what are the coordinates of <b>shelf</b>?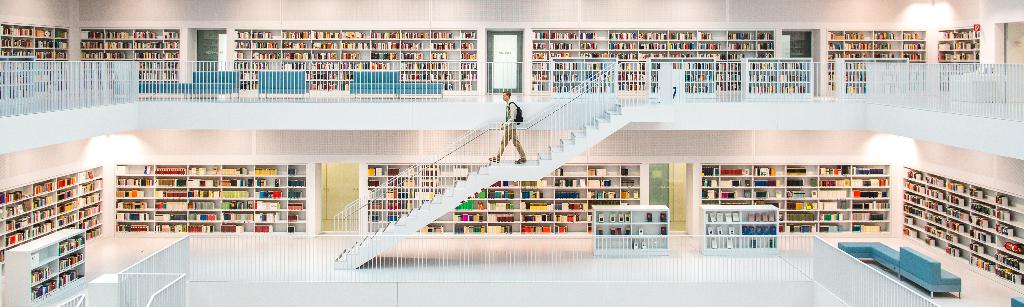
l=742, t=232, r=774, b=249.
